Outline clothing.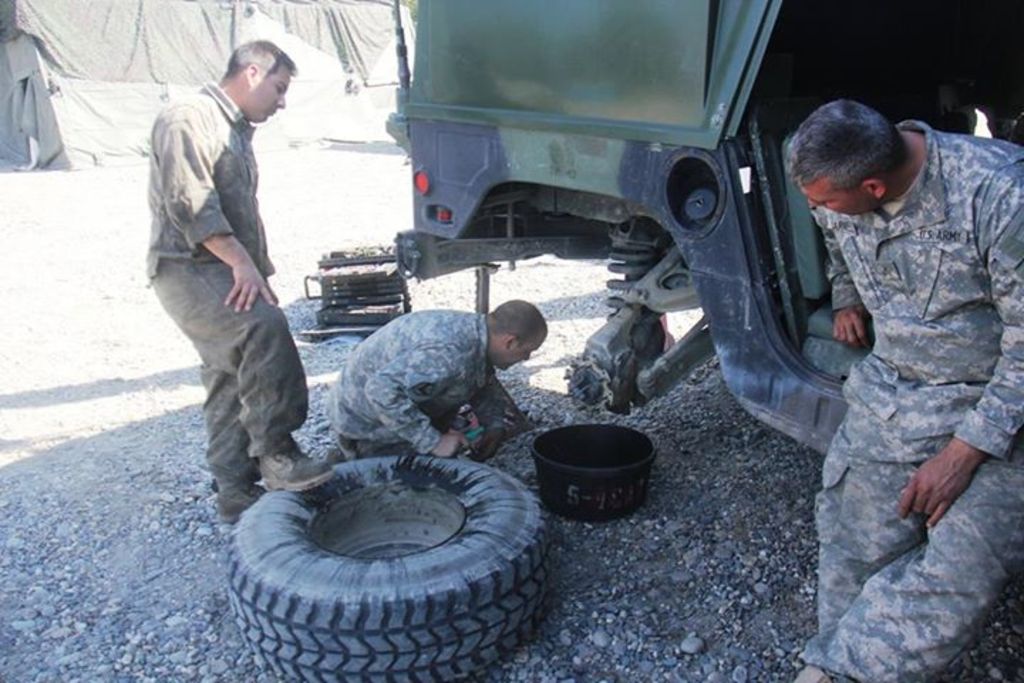
Outline: 804:120:1023:682.
